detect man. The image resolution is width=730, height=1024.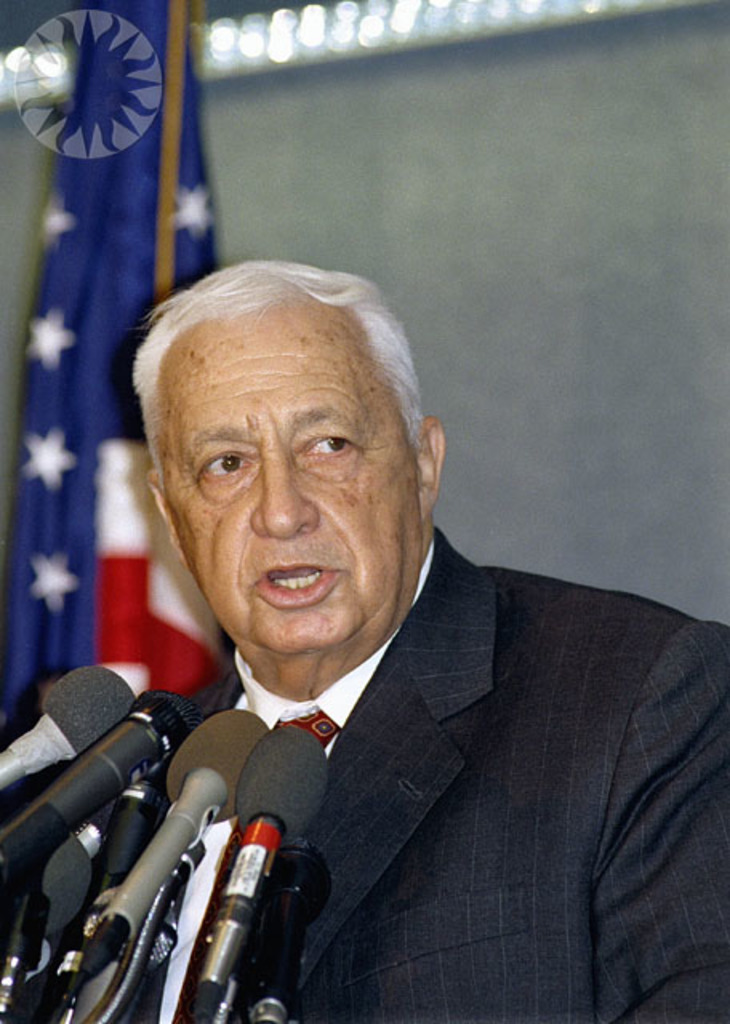
detection(0, 262, 728, 1022).
